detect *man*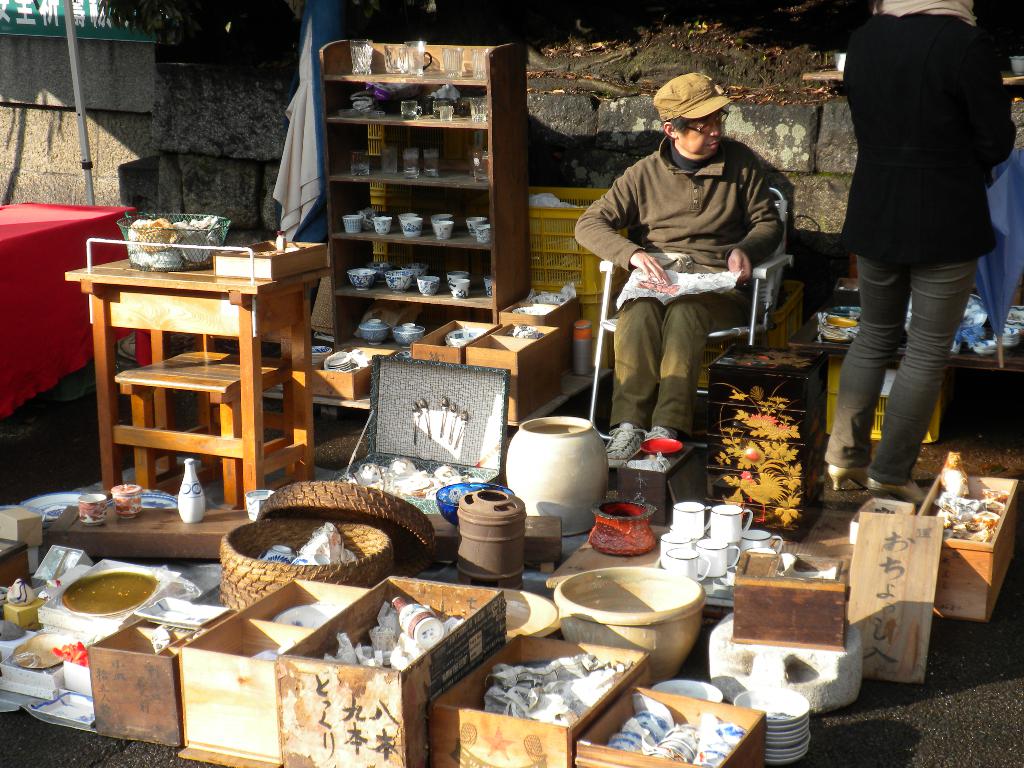
(568, 71, 800, 463)
